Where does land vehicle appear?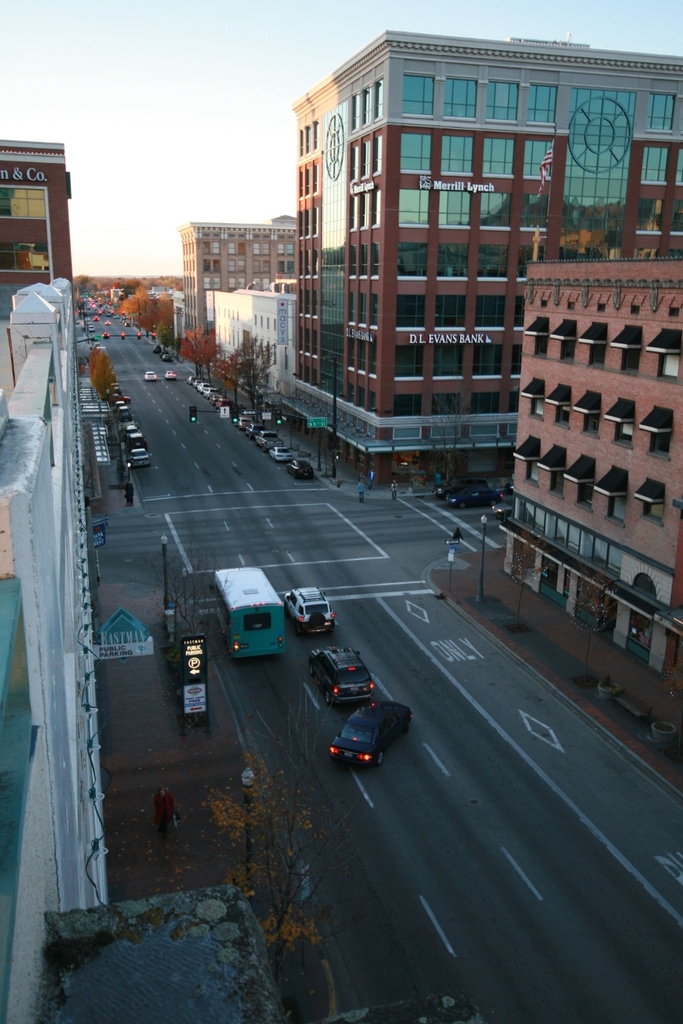
Appears at [207,576,295,673].
